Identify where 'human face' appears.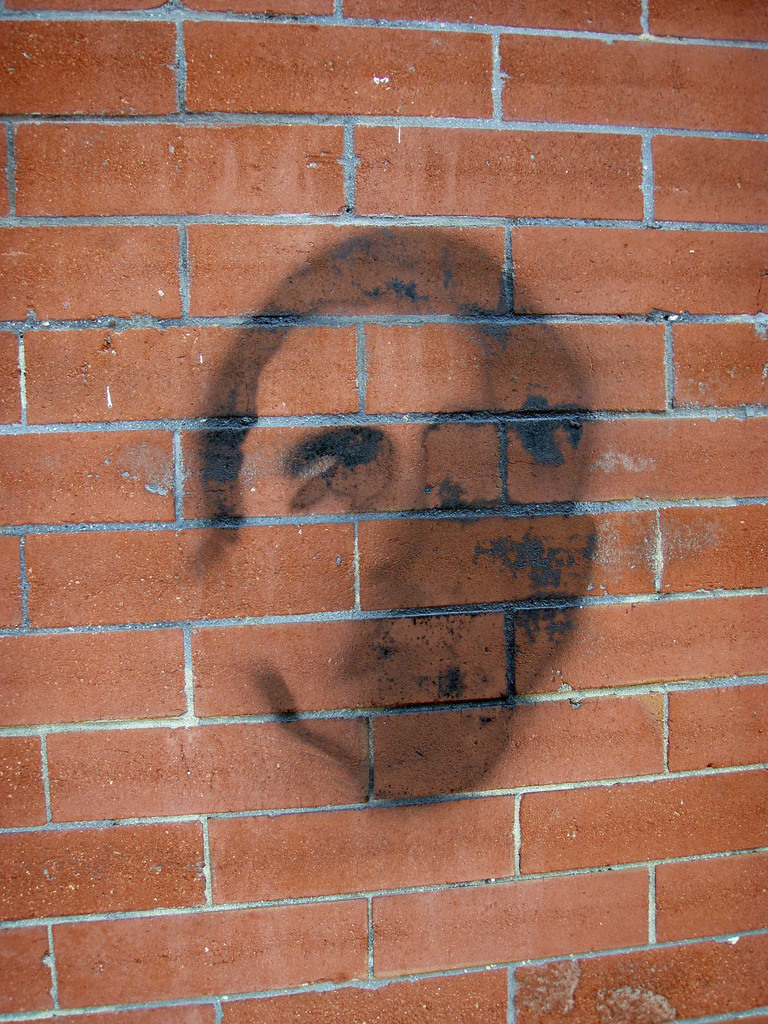
Appears at rect(246, 304, 557, 804).
